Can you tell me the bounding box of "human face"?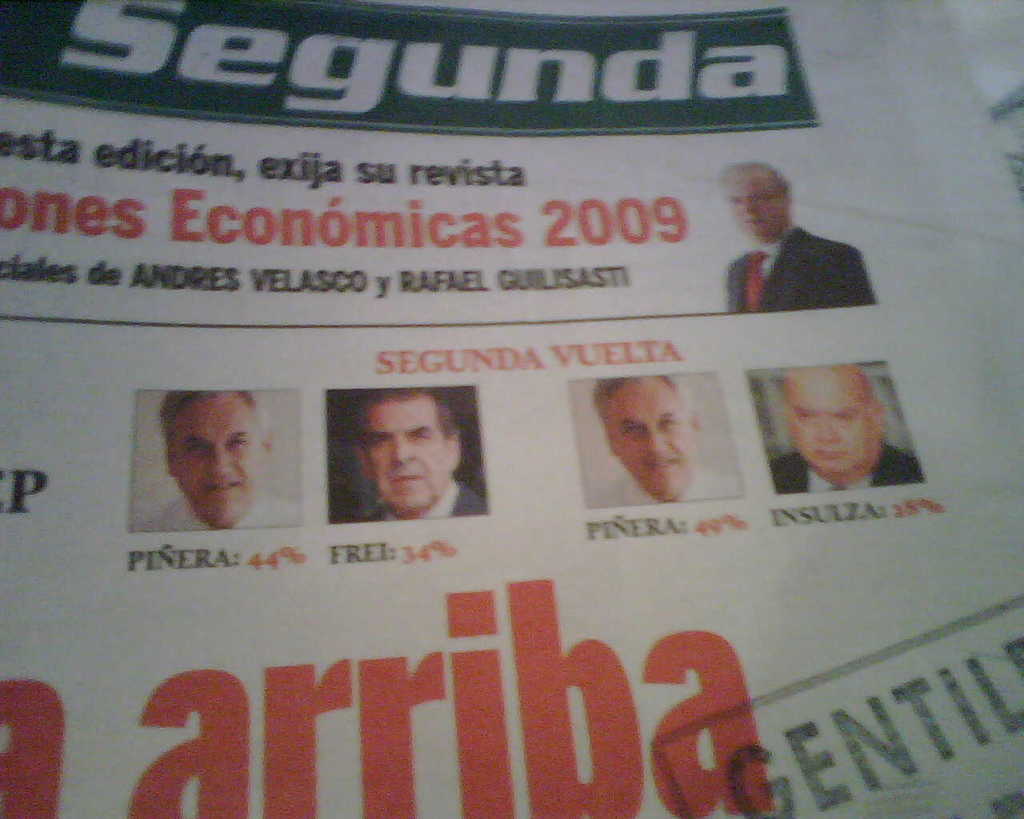
Rect(364, 403, 447, 511).
